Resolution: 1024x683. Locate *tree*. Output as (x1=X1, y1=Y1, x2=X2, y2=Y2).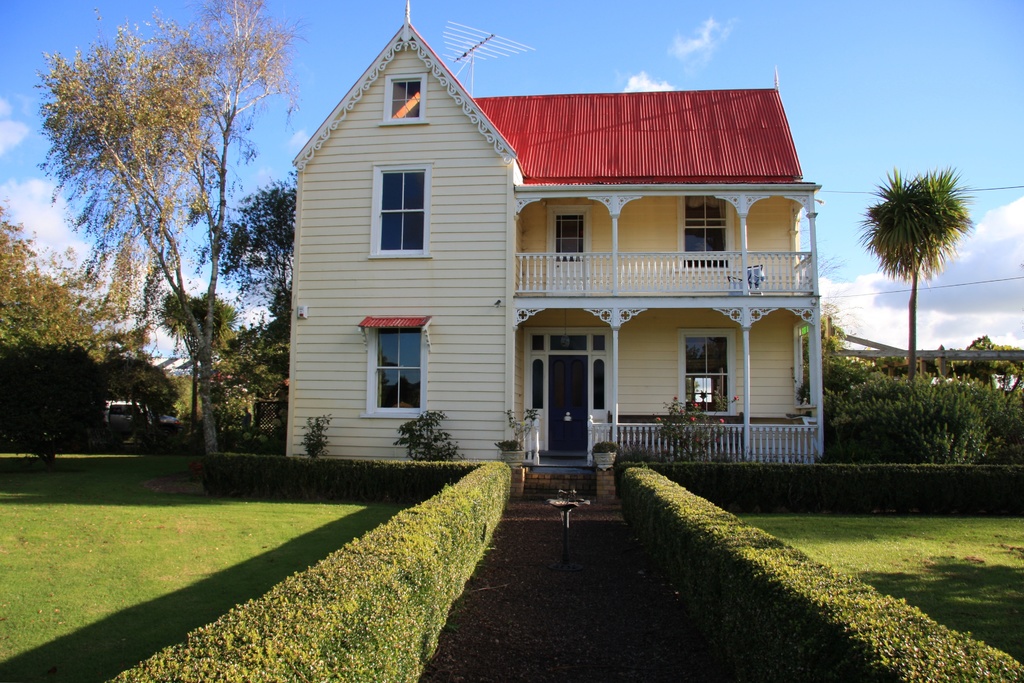
(x1=33, y1=23, x2=270, y2=479).
